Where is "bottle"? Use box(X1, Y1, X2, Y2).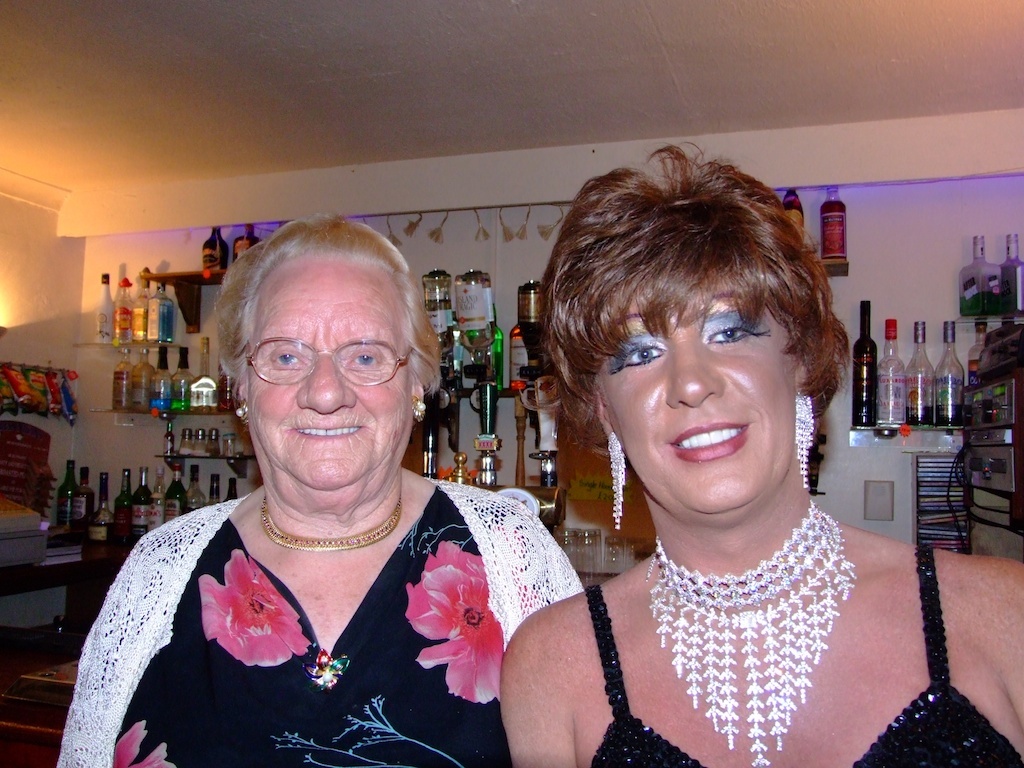
box(227, 475, 239, 498).
